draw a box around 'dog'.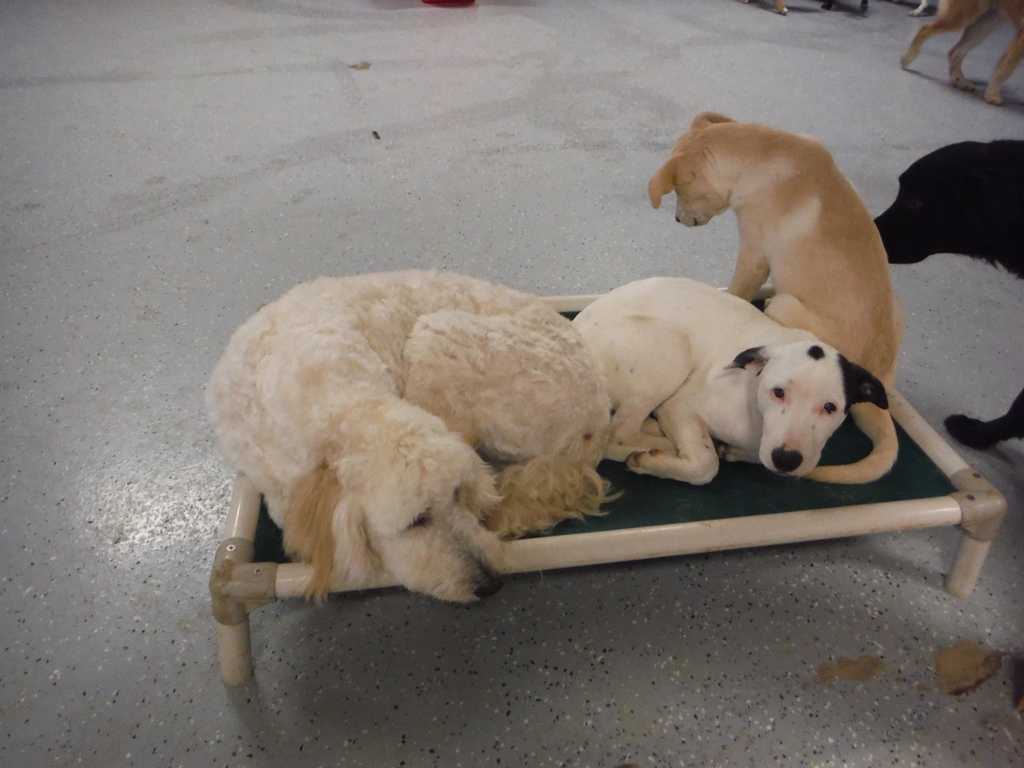
select_region(649, 109, 904, 486).
